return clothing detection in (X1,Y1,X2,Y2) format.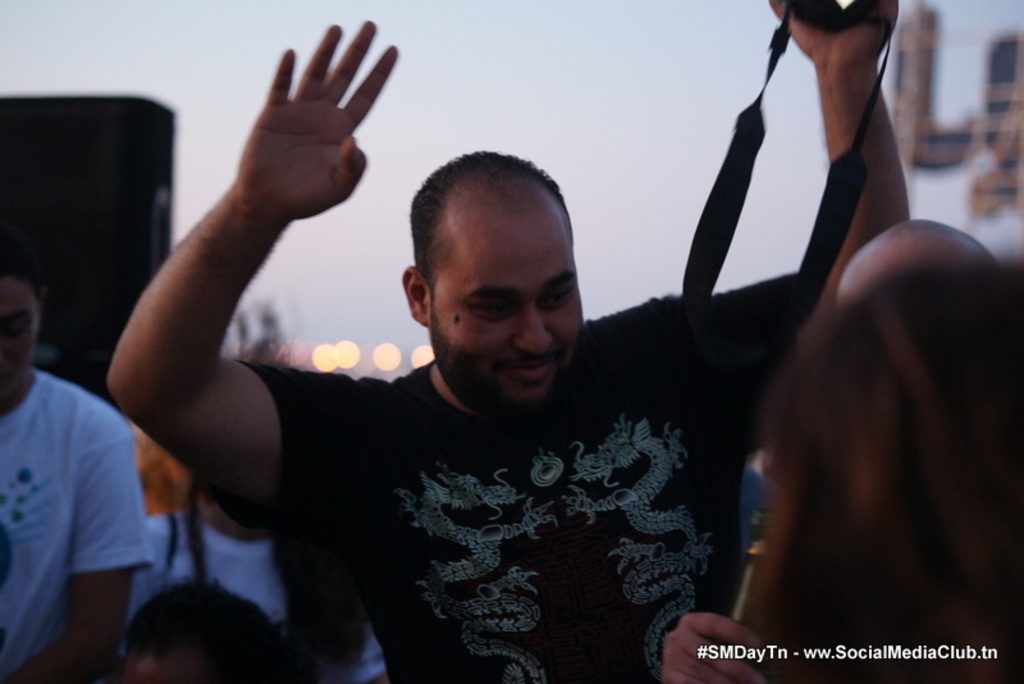
(116,509,385,683).
